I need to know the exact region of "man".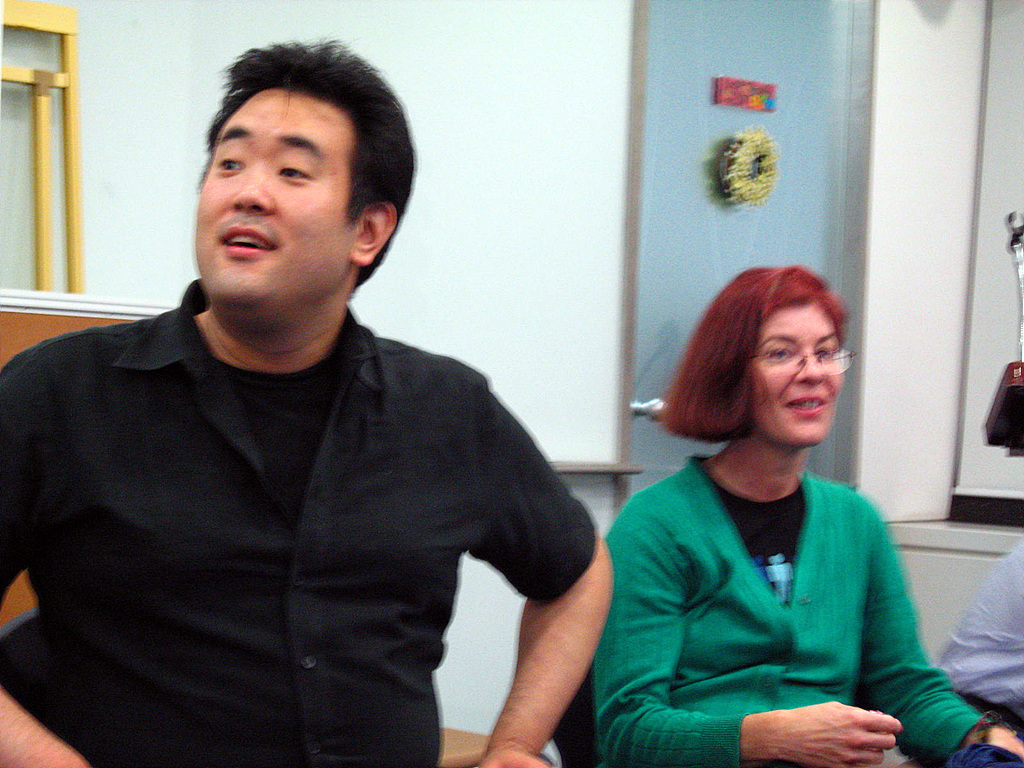
Region: left=22, top=49, right=636, bottom=749.
